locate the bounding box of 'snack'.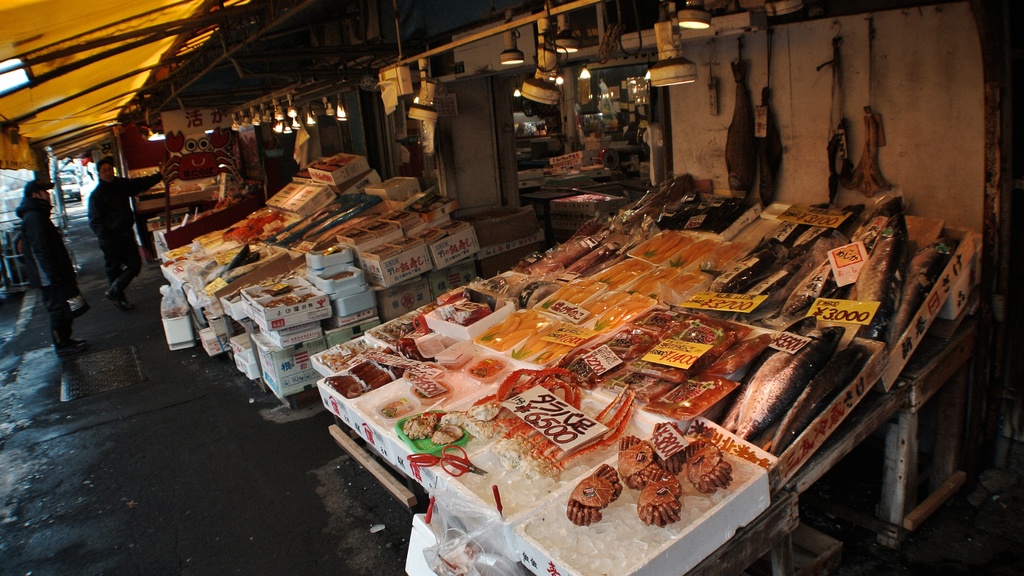
Bounding box: crop(563, 468, 627, 533).
